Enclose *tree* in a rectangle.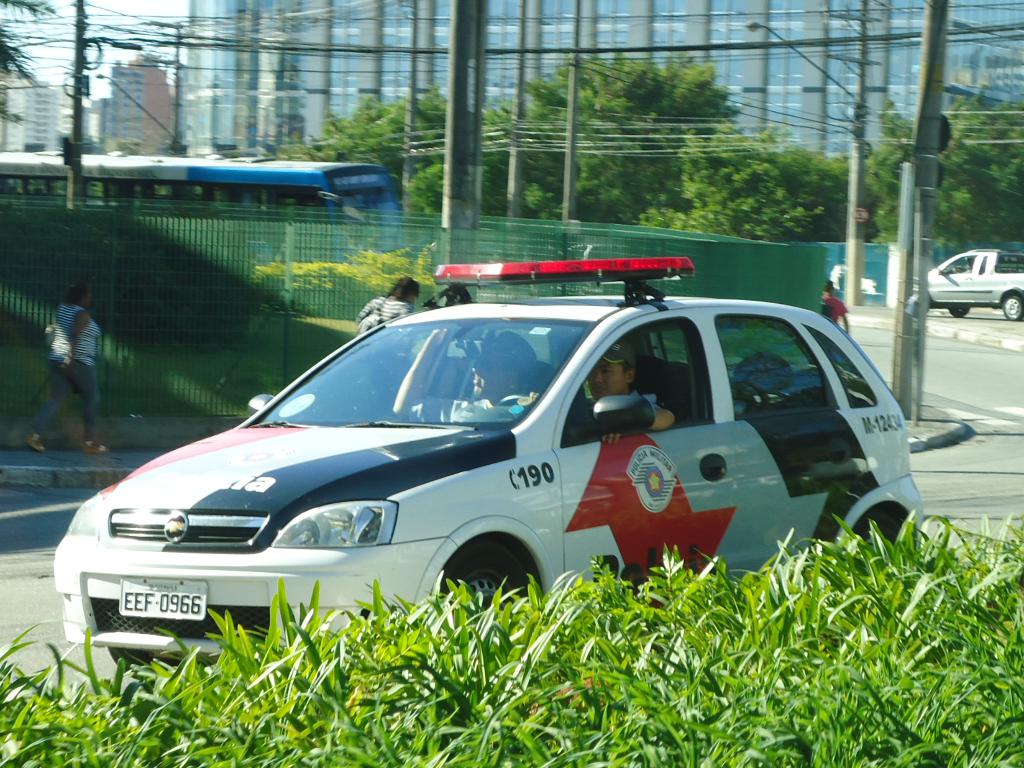
(left=933, top=88, right=1021, bottom=255).
